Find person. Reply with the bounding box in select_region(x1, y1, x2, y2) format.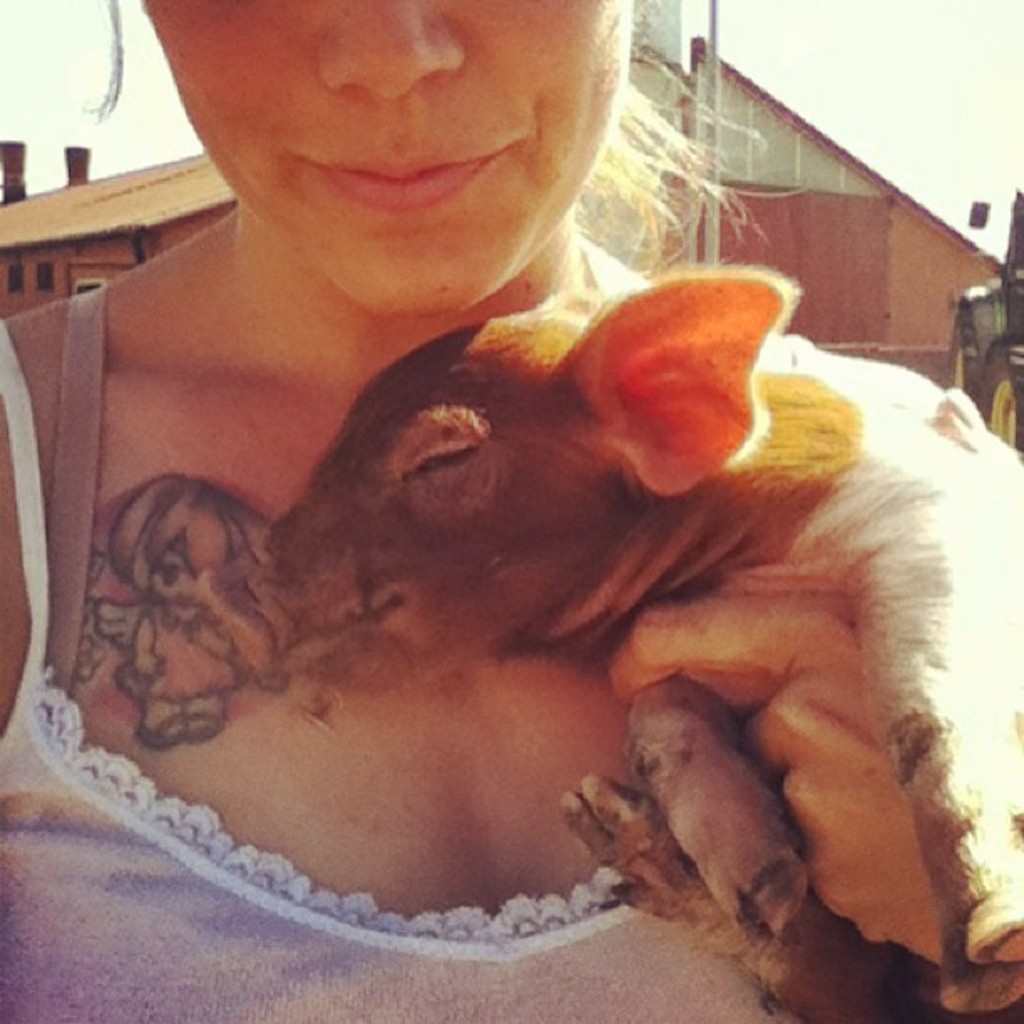
select_region(42, 54, 1016, 947).
